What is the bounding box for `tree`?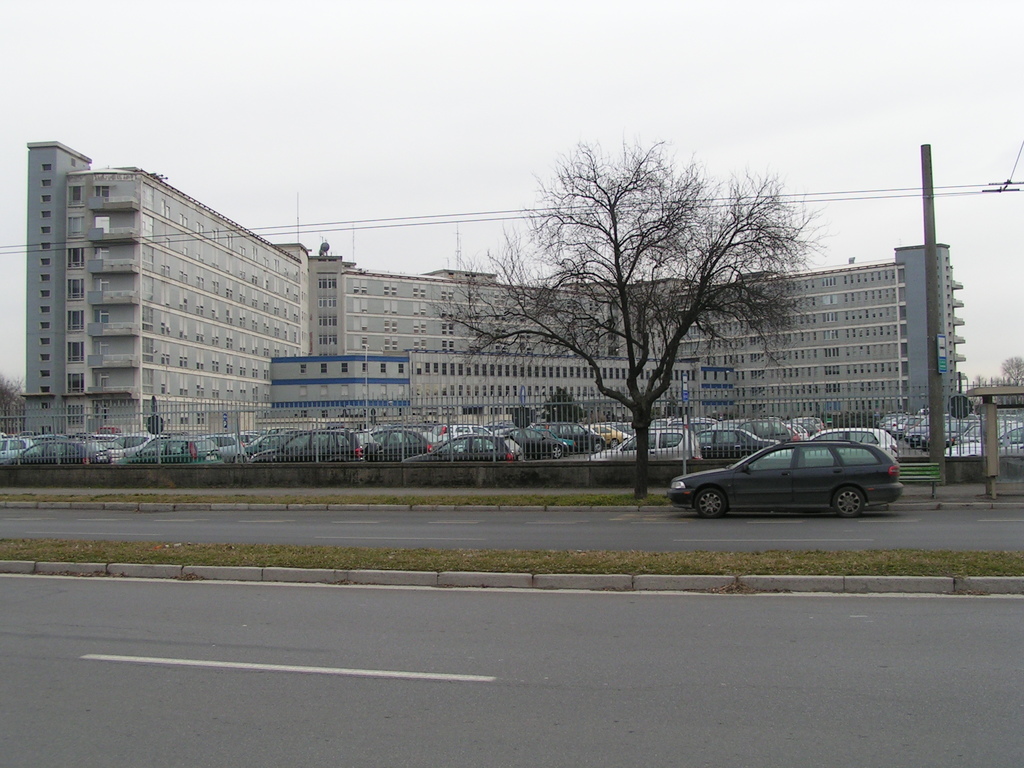
crop(486, 123, 815, 507).
